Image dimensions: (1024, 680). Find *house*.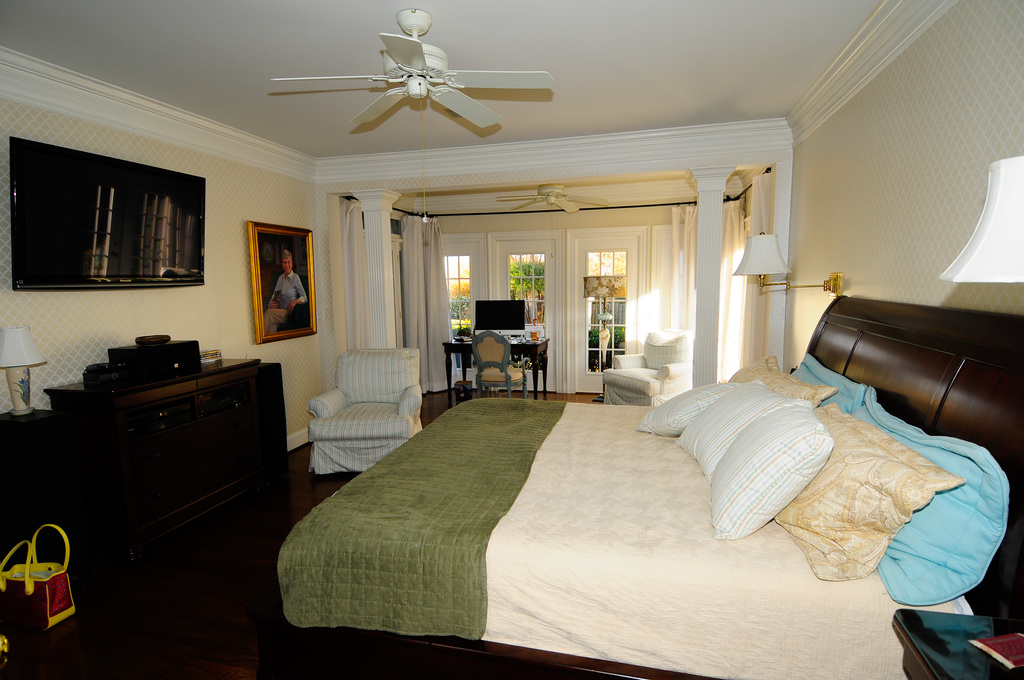
[x1=0, y1=0, x2=1023, y2=679].
